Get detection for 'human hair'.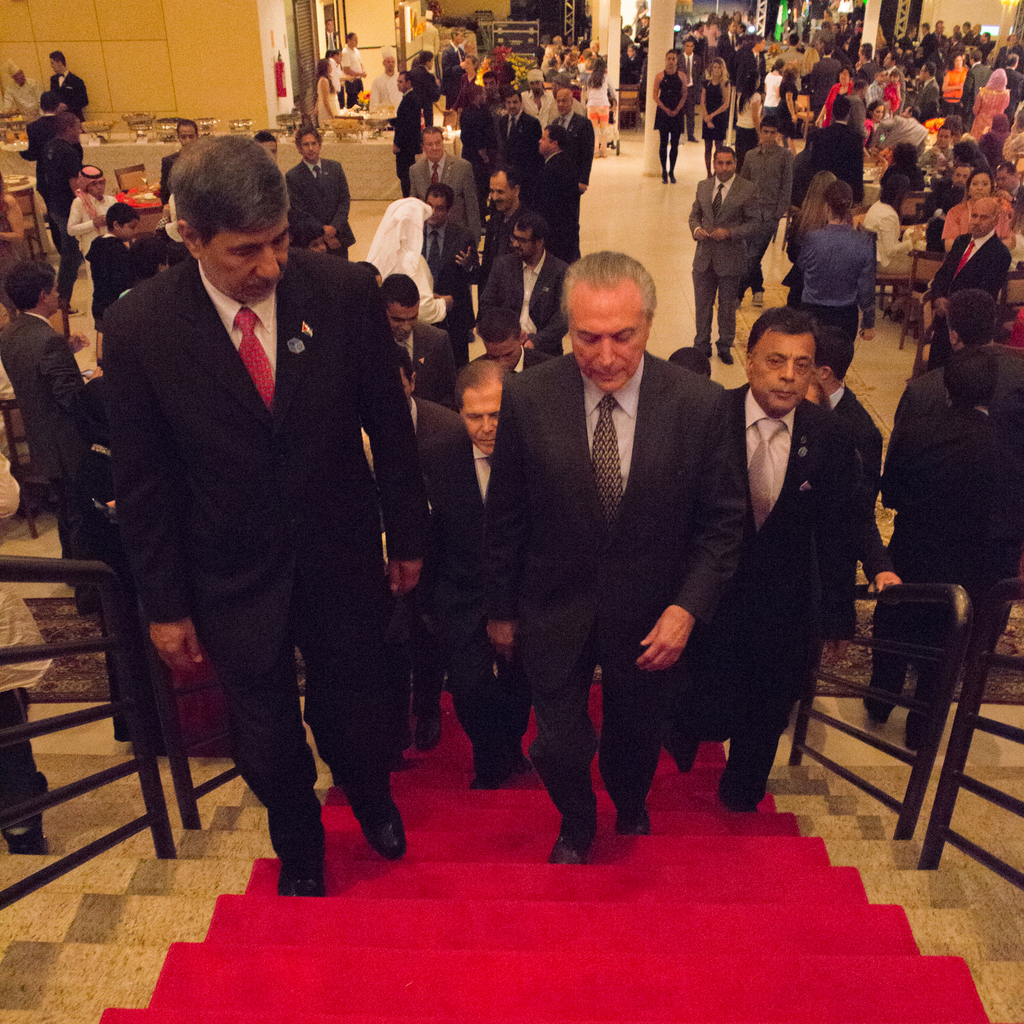
Detection: rect(784, 169, 836, 253).
